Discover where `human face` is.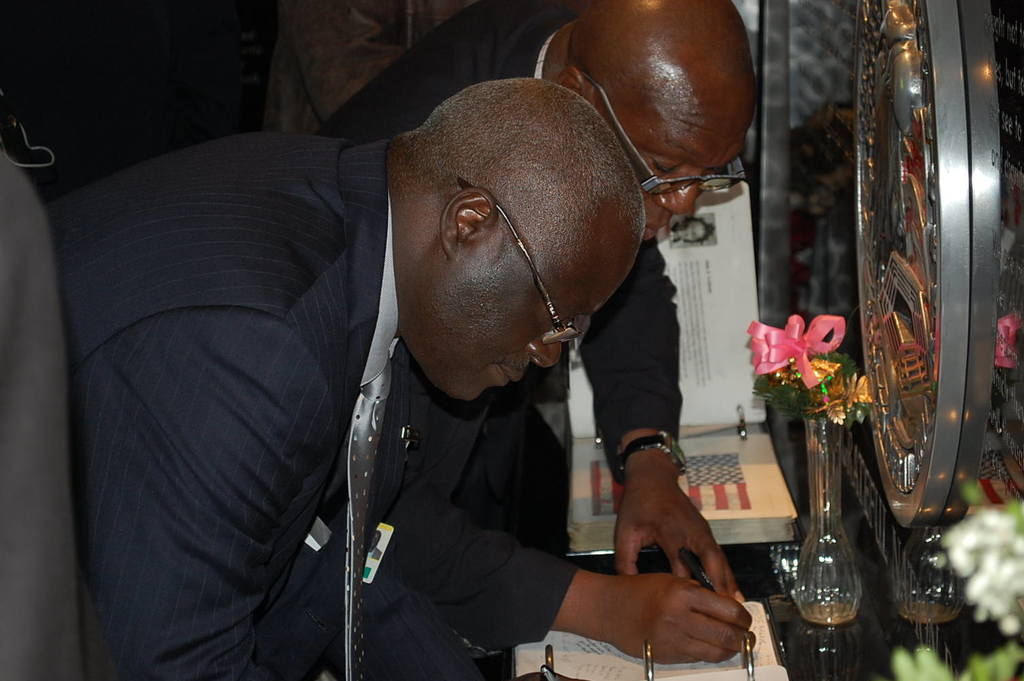
Discovered at box=[421, 202, 647, 403].
